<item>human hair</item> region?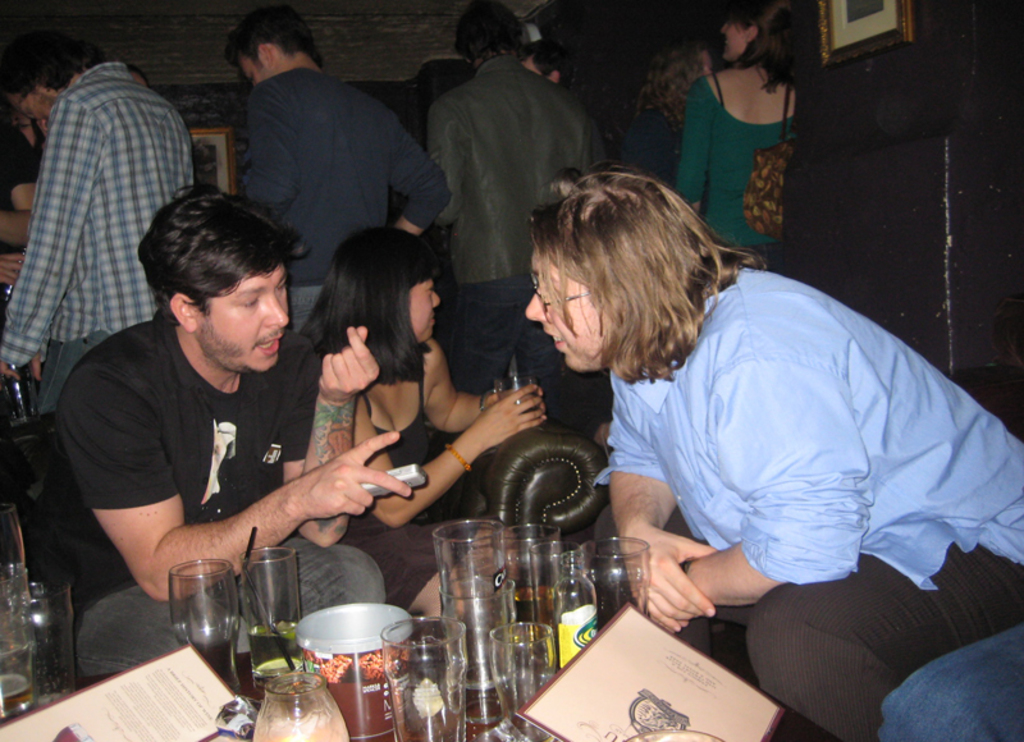
[left=127, top=177, right=288, bottom=322]
